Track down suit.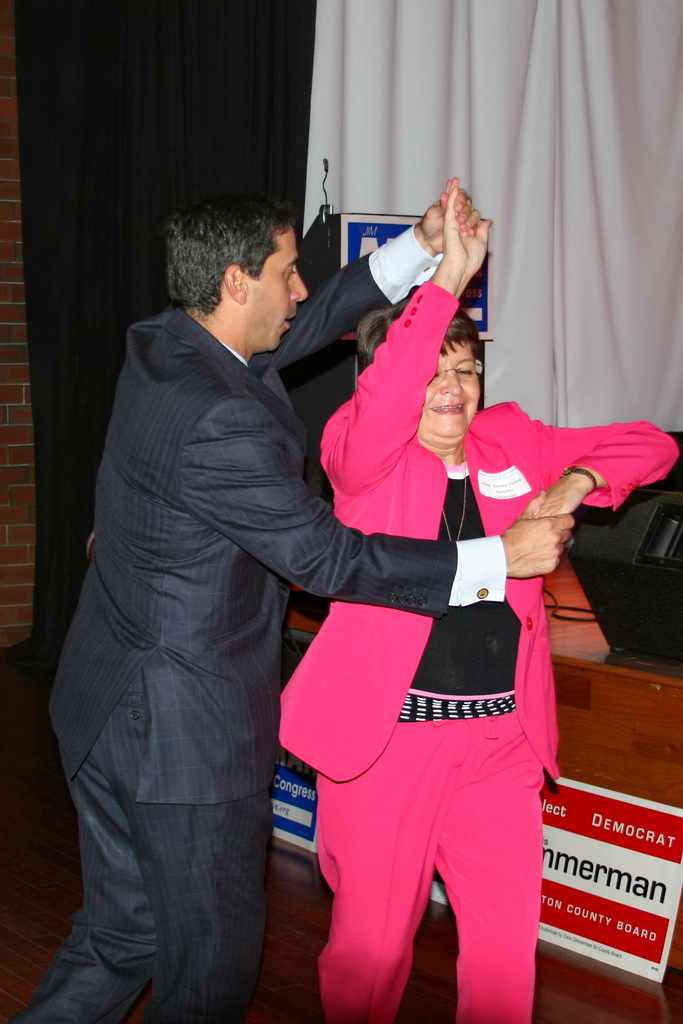
Tracked to (63,207,466,1002).
